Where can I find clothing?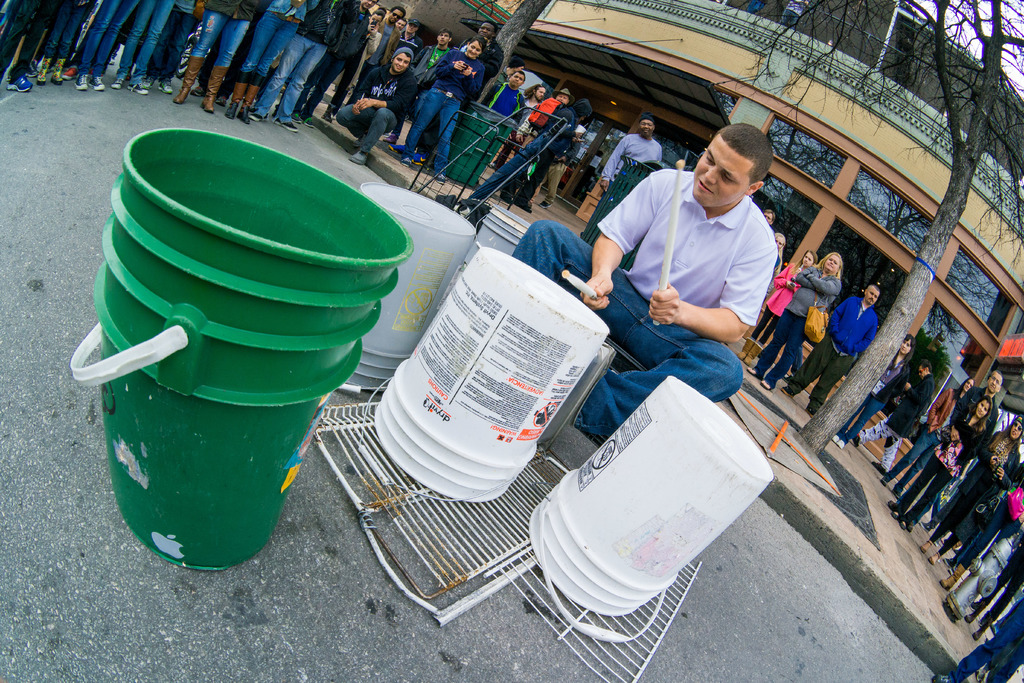
You can find it at left=392, top=37, right=490, bottom=184.
